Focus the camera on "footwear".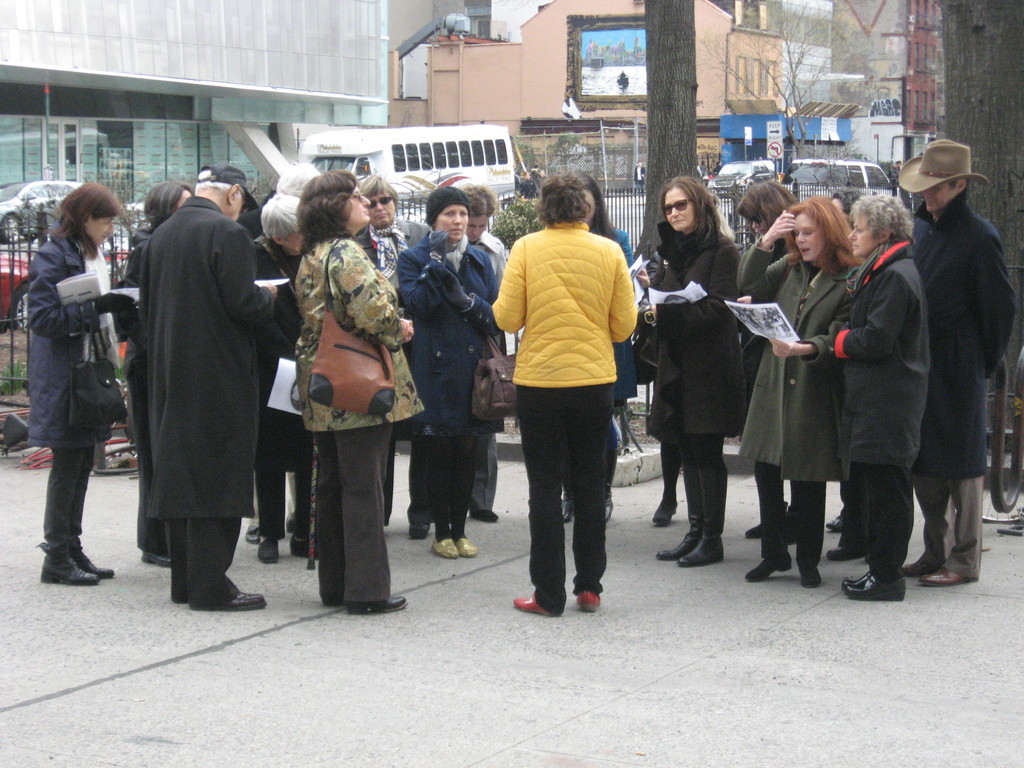
Focus region: x1=431, y1=540, x2=460, y2=559.
